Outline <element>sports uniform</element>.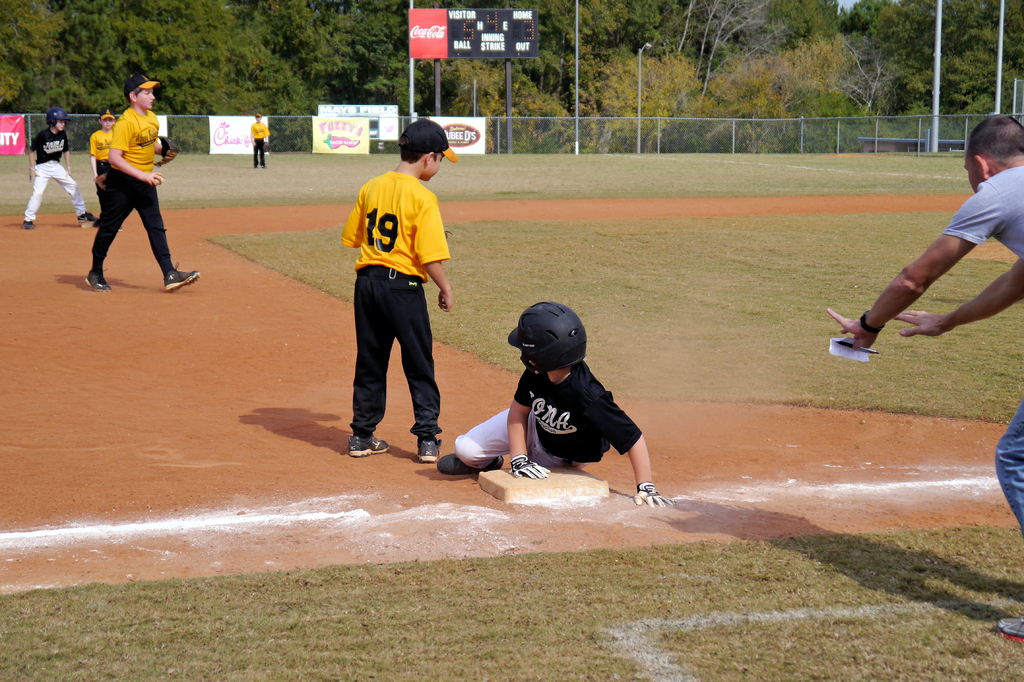
Outline: <bbox>342, 120, 460, 462</bbox>.
